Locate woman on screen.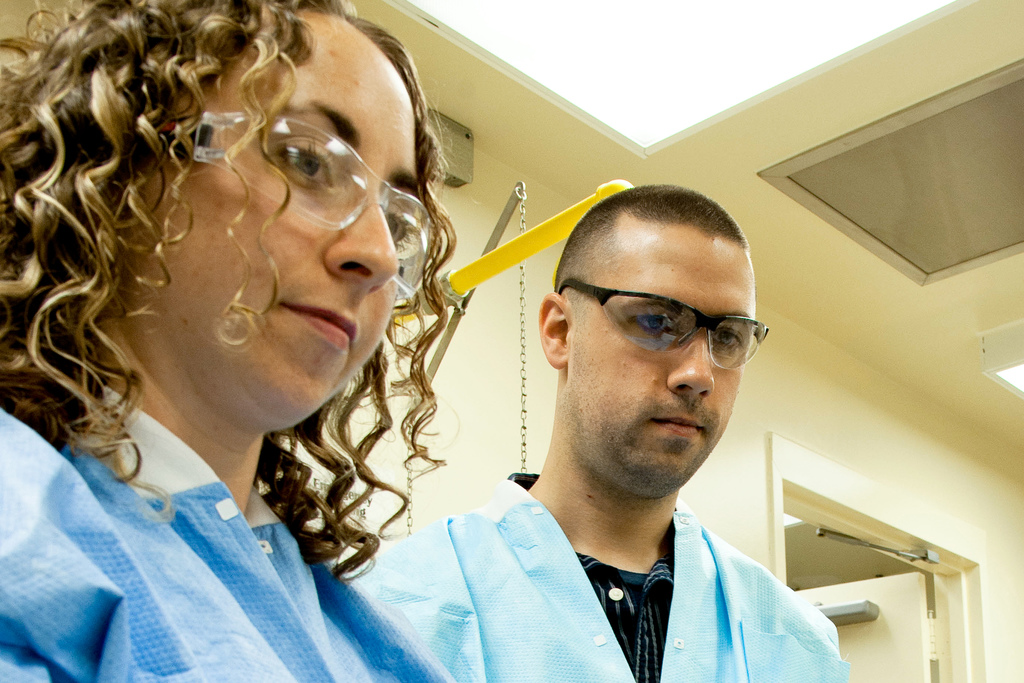
On screen at <box>0,0,548,652</box>.
